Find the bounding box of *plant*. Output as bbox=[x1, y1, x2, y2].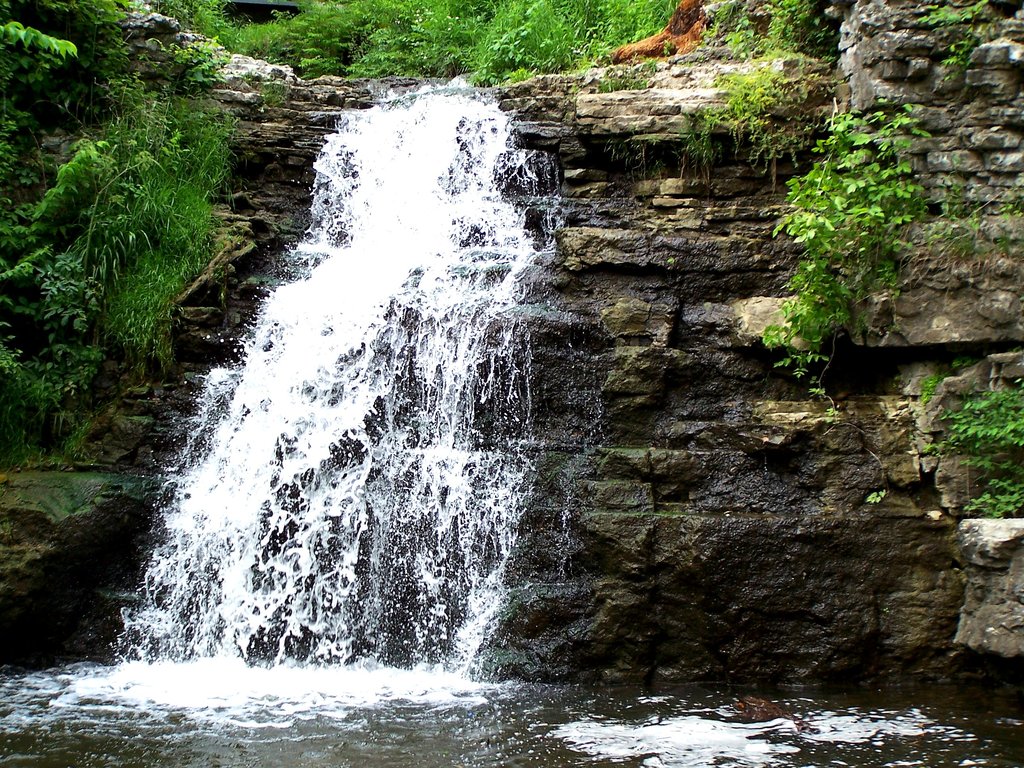
bbox=[681, 43, 848, 171].
